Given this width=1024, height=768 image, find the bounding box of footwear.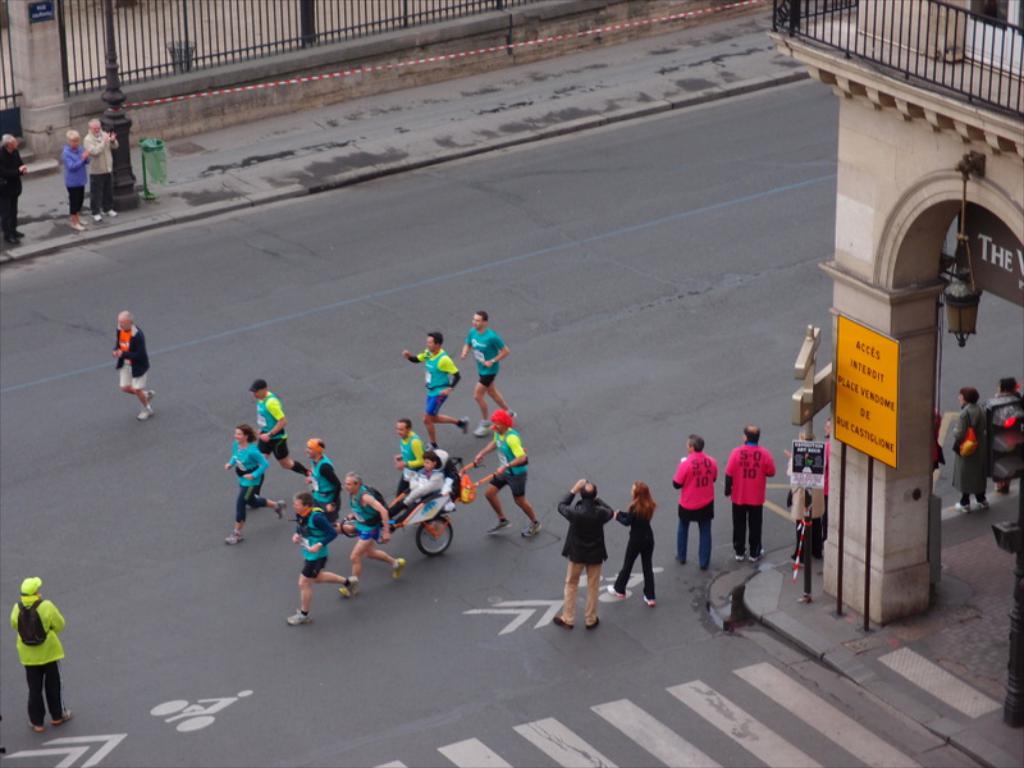
bbox=(68, 221, 88, 232).
